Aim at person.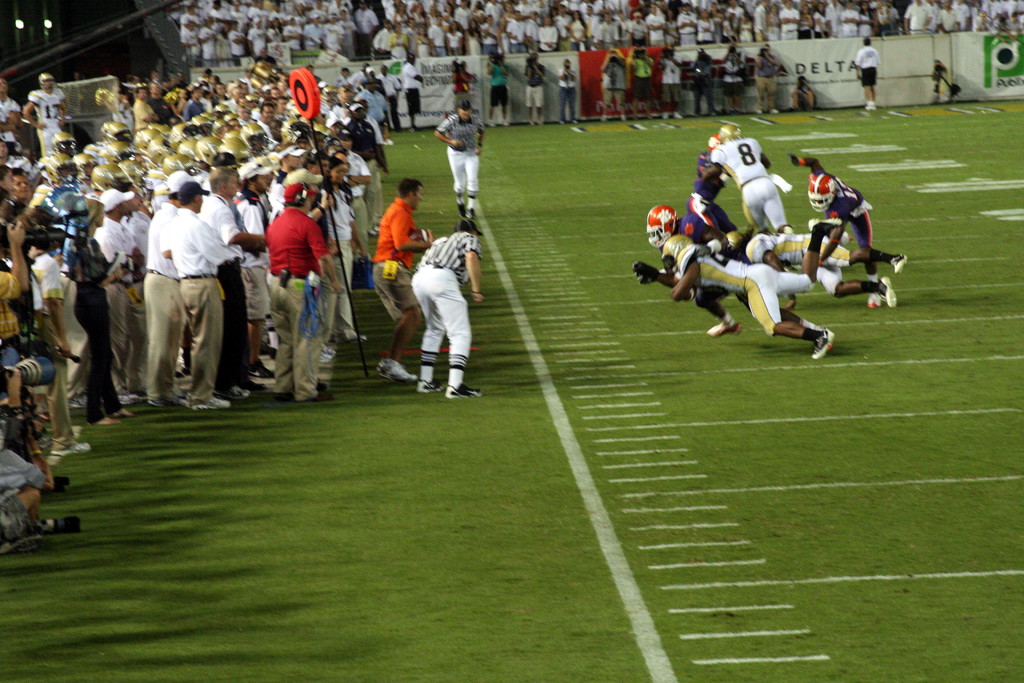
Aimed at region(375, 177, 435, 384).
